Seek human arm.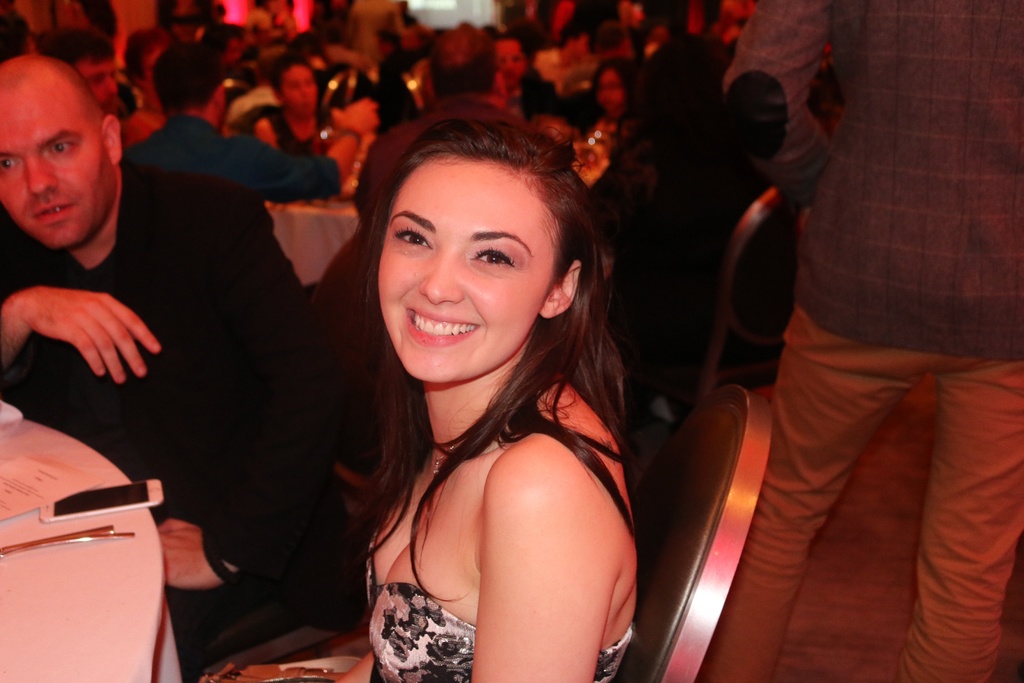
locate(287, 10, 300, 47).
